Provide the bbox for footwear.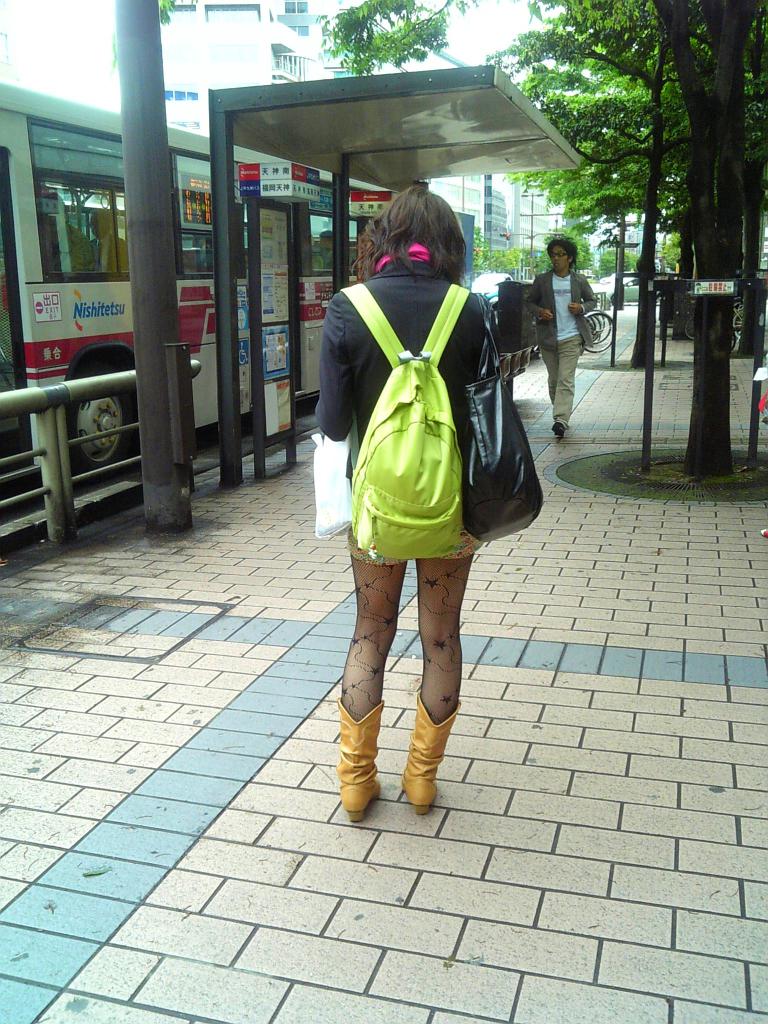
(left=554, top=423, right=573, bottom=438).
